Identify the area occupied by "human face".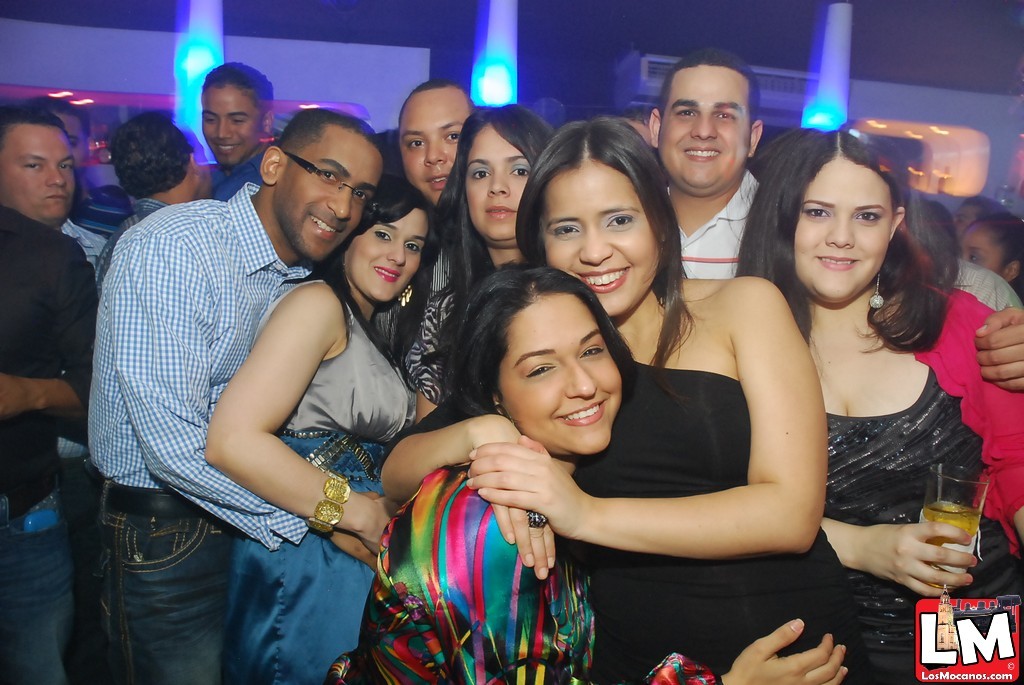
Area: l=0, t=123, r=76, b=223.
